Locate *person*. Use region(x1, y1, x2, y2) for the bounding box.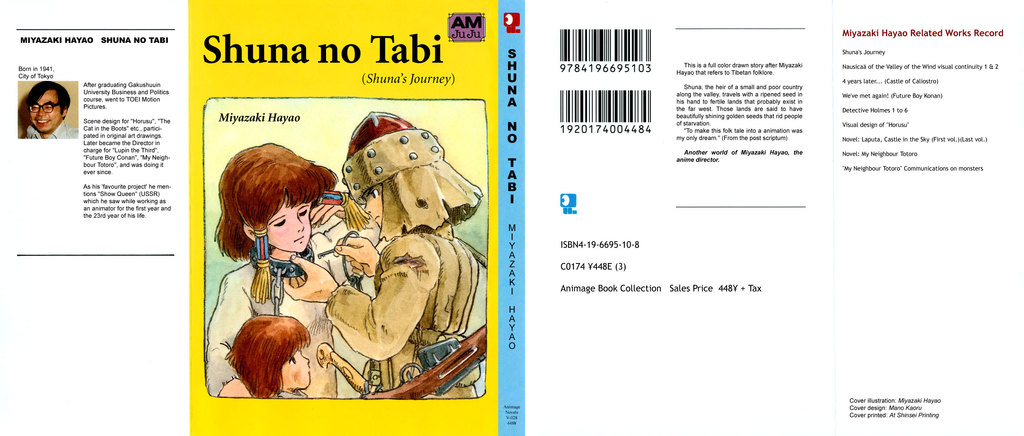
region(303, 115, 474, 382).
